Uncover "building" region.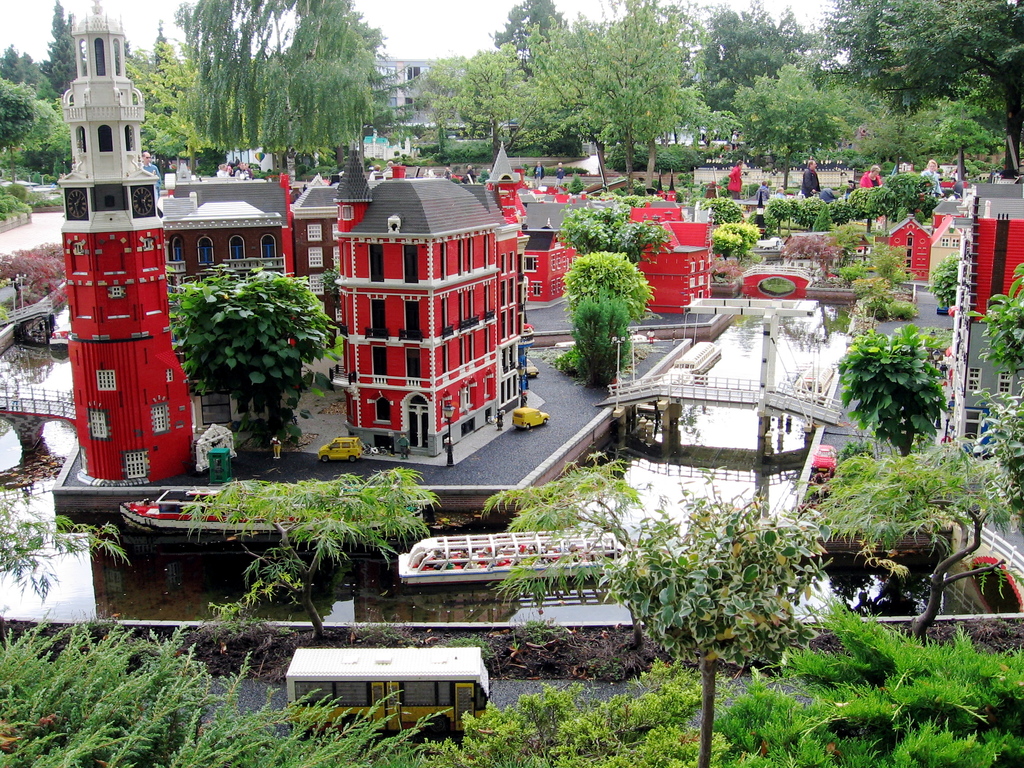
Uncovered: 968 185 1023 325.
